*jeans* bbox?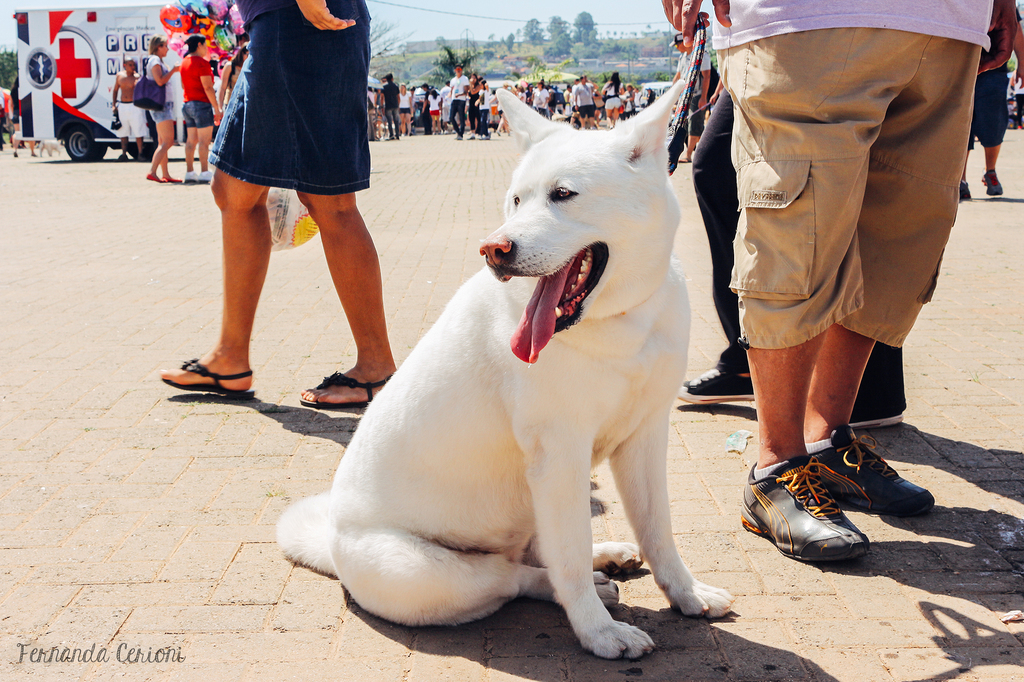
crop(207, 0, 369, 196)
